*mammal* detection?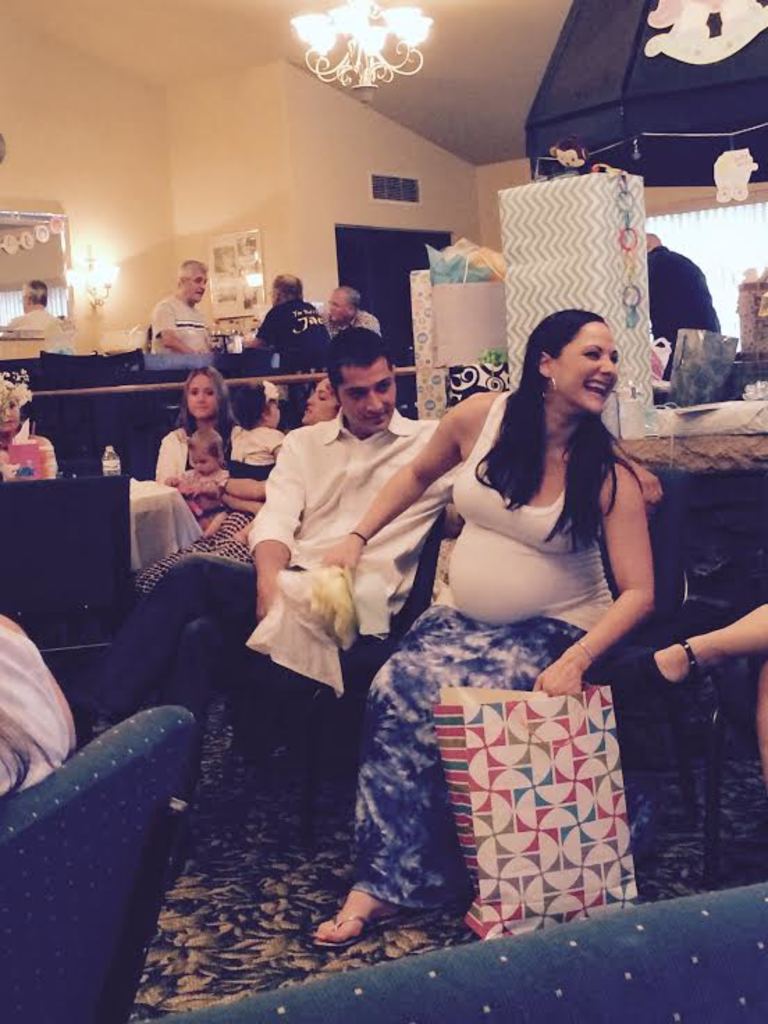
Rect(306, 285, 383, 333)
